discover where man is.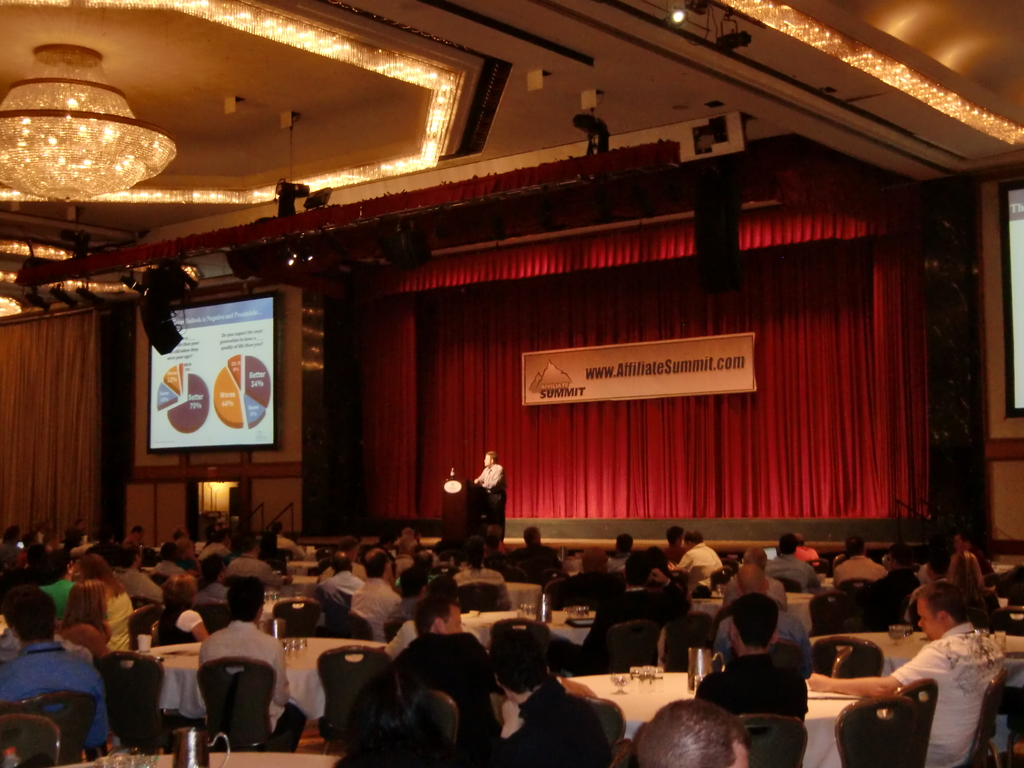
Discovered at 118 548 167 602.
